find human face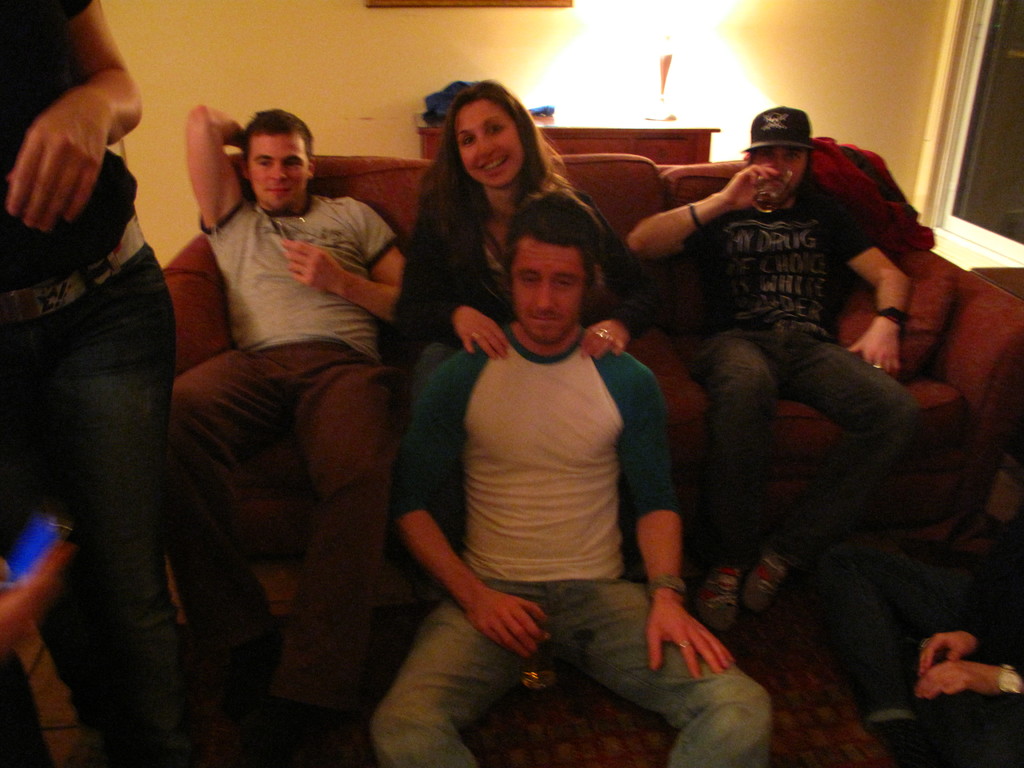
locate(251, 131, 304, 211)
